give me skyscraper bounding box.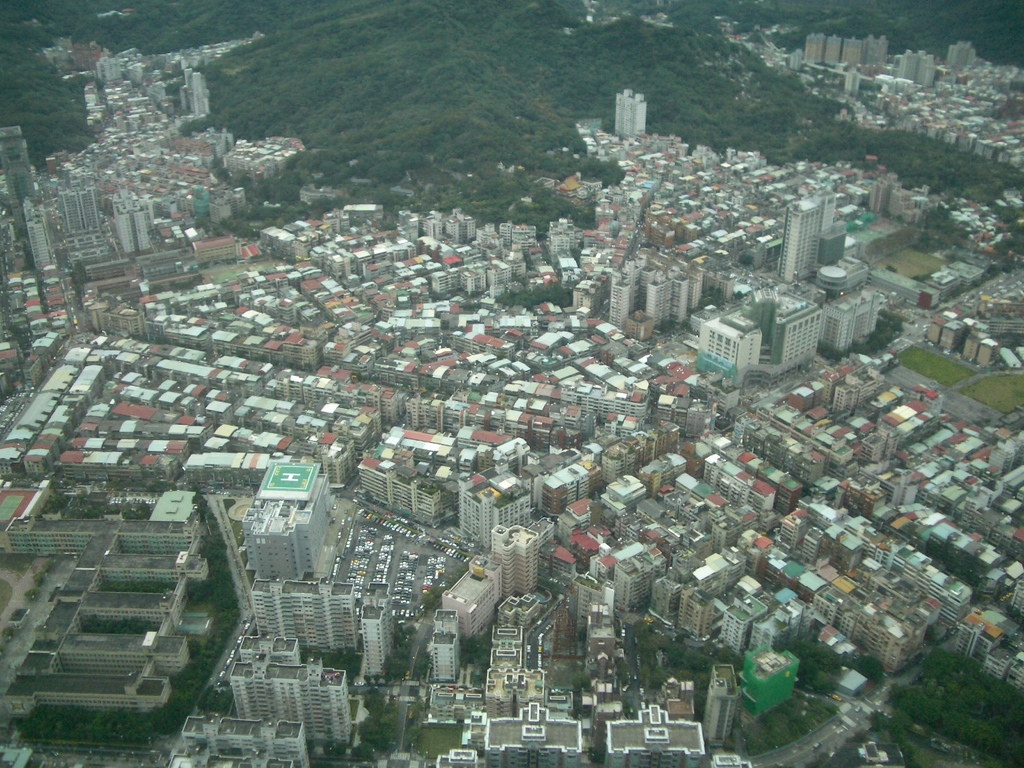
(616, 84, 646, 135).
